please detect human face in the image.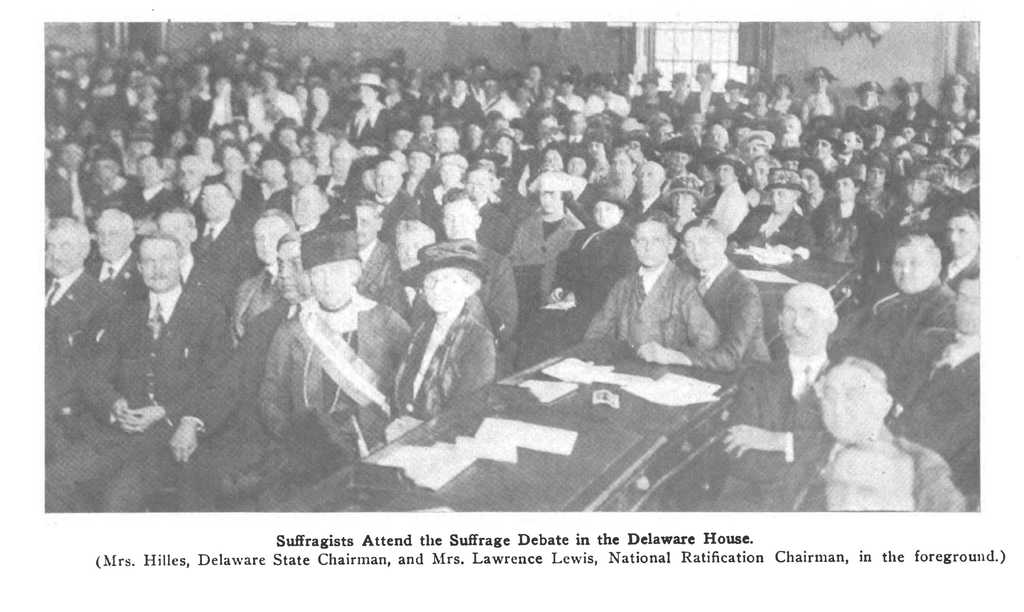
region(860, 85, 882, 108).
